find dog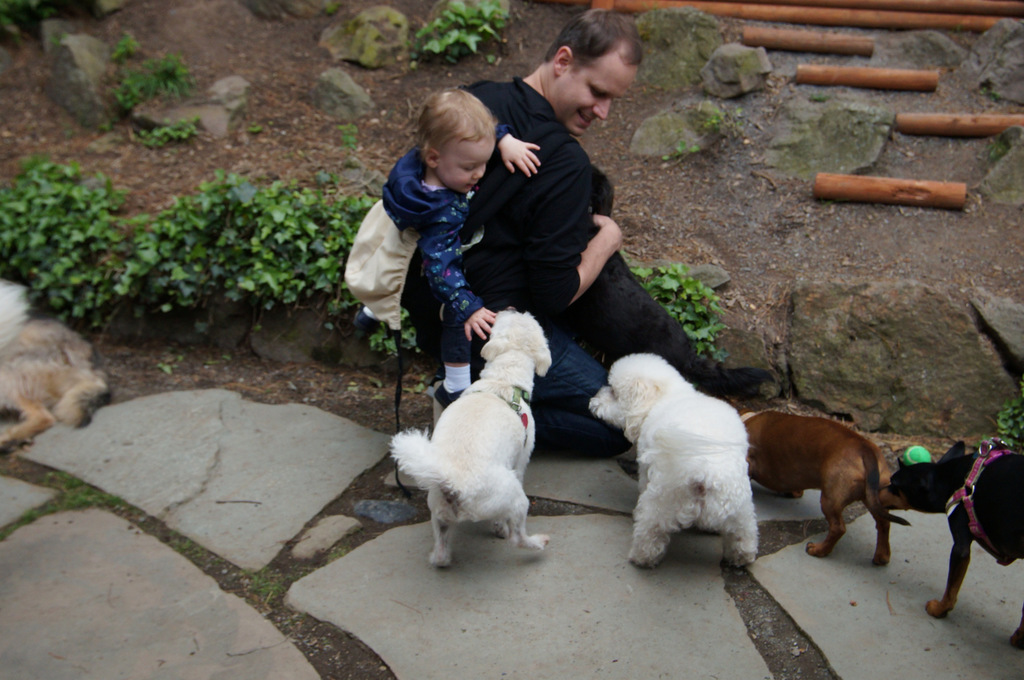
[877,447,1023,652]
